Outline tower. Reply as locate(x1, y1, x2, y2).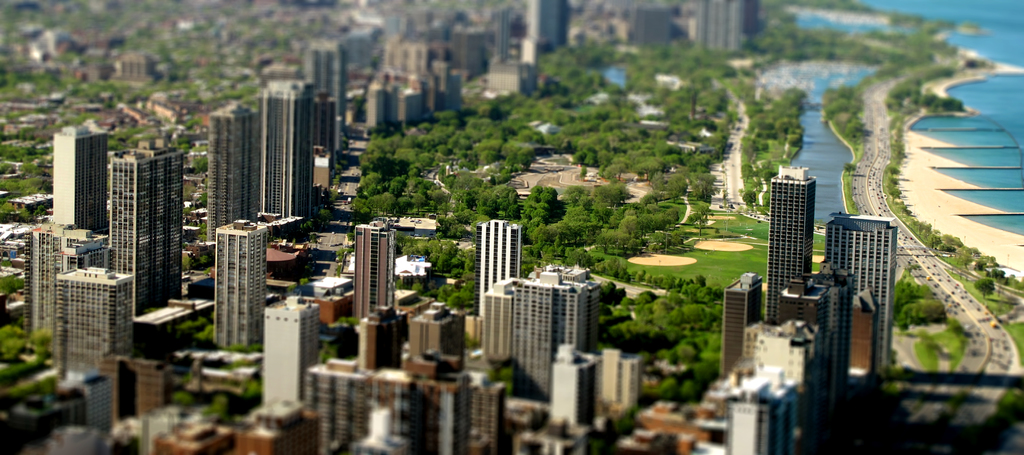
locate(100, 155, 193, 308).
